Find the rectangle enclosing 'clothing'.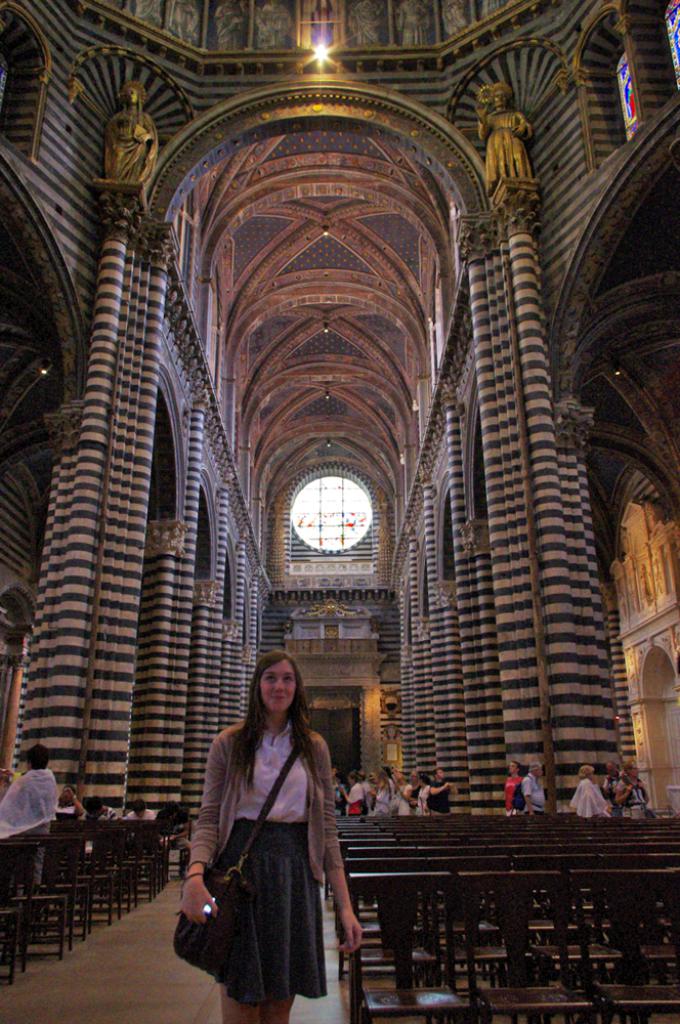
{"left": 175, "top": 714, "right": 358, "bottom": 997}.
